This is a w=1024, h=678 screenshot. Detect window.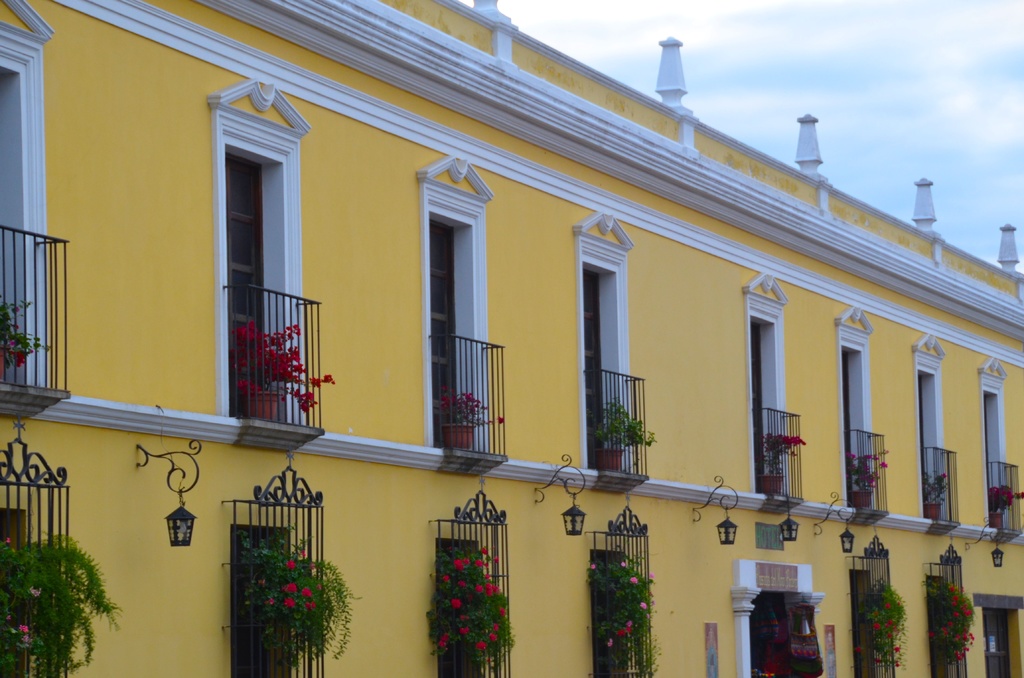
x1=431, y1=539, x2=489, y2=677.
